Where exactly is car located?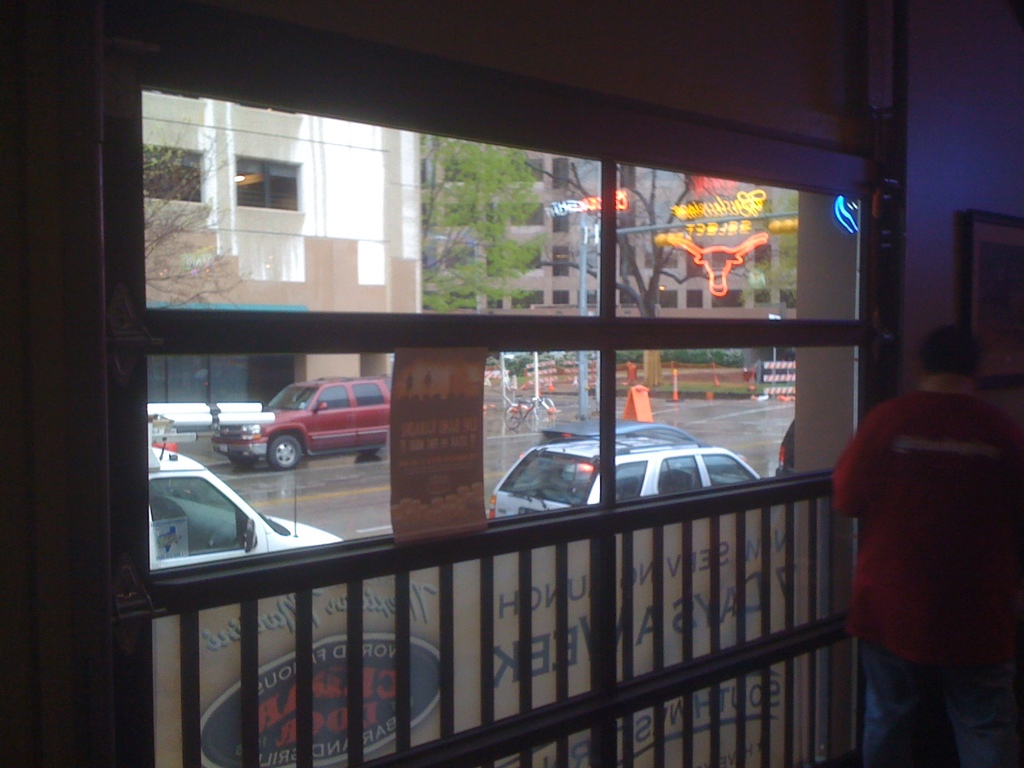
Its bounding box is bbox=[148, 423, 341, 574].
